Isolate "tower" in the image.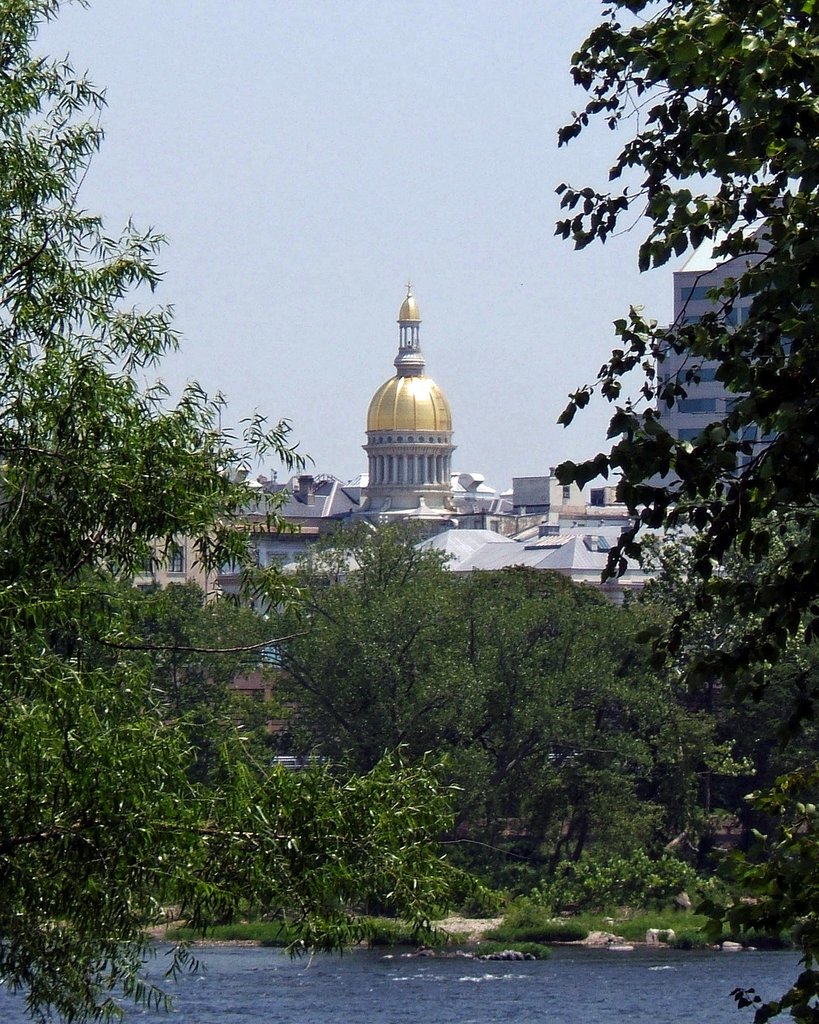
Isolated region: [left=356, top=278, right=456, bottom=515].
